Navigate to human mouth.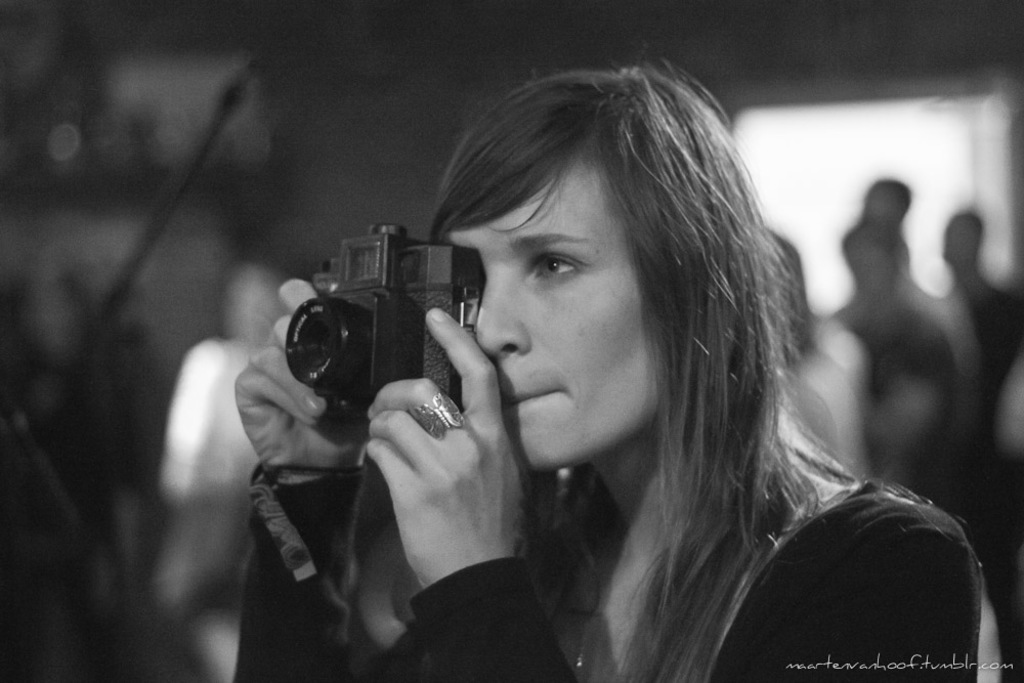
Navigation target: x1=505 y1=368 x2=582 y2=418.
